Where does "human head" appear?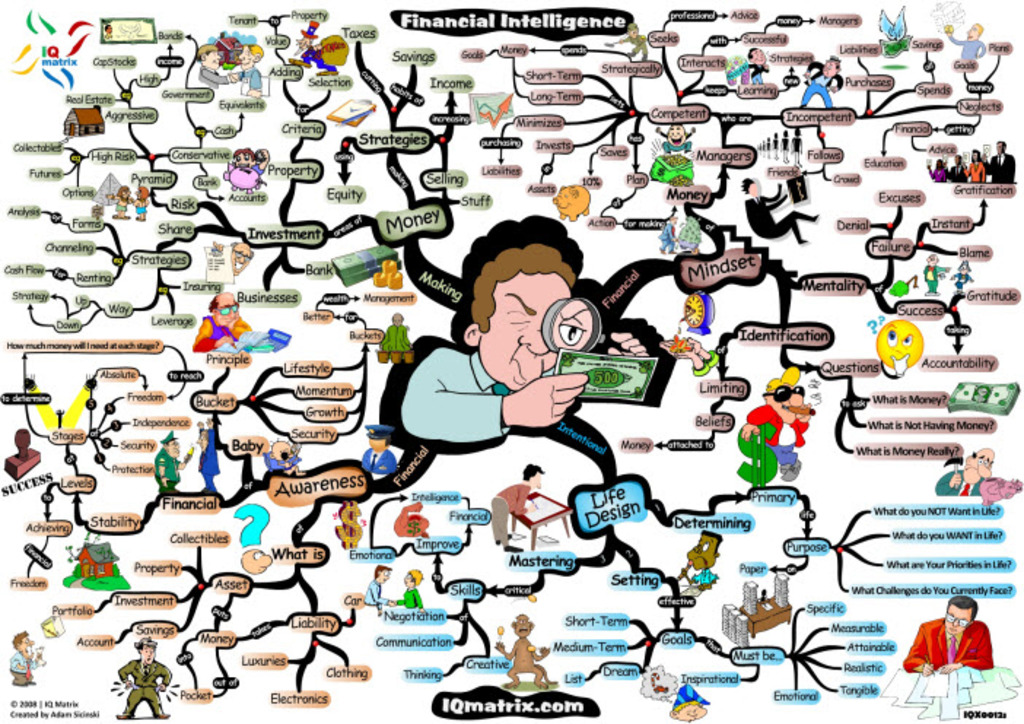
Appears at [x1=373, y1=562, x2=391, y2=581].
